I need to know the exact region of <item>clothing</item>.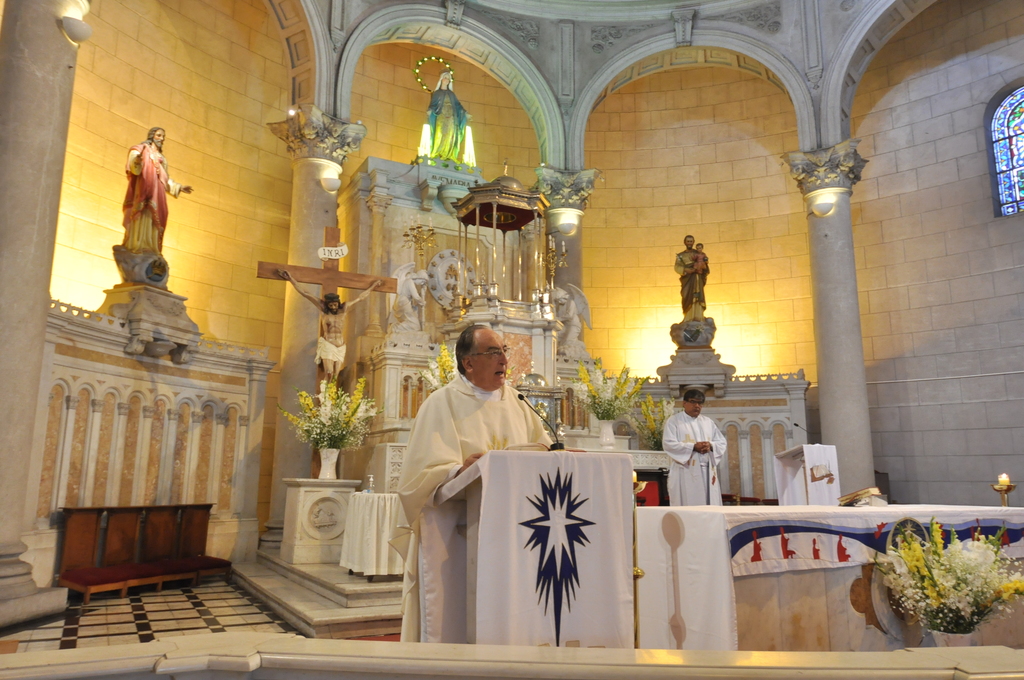
Region: BBox(658, 412, 729, 503).
